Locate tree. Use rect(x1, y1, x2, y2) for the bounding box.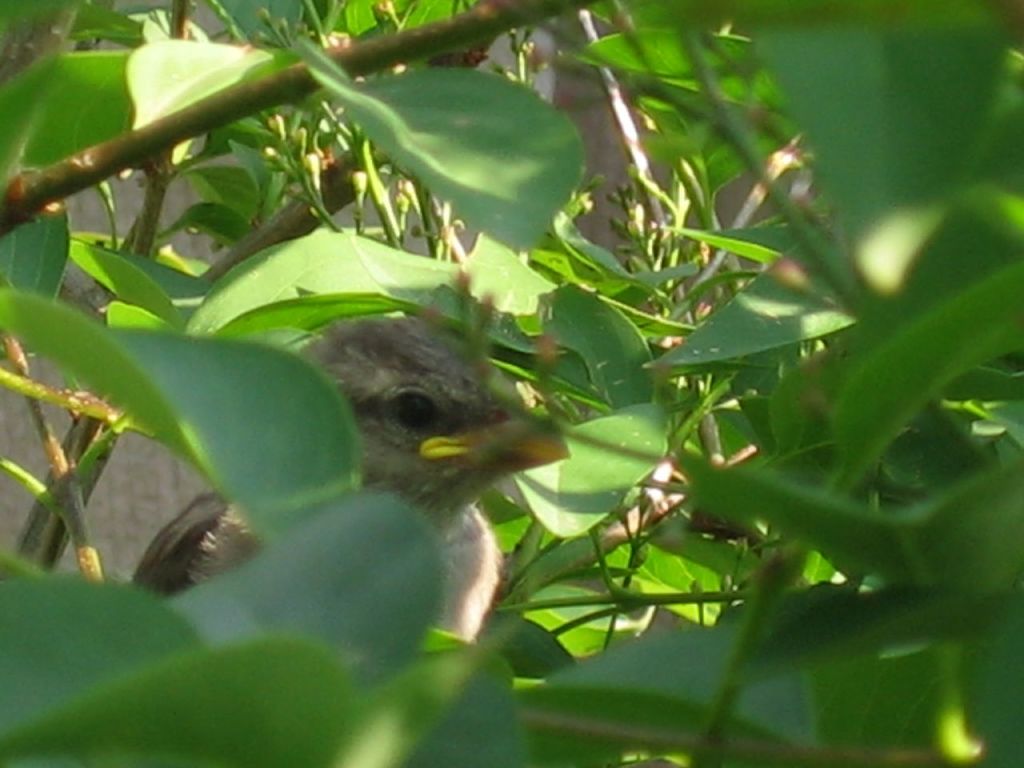
rect(0, 0, 1019, 767).
